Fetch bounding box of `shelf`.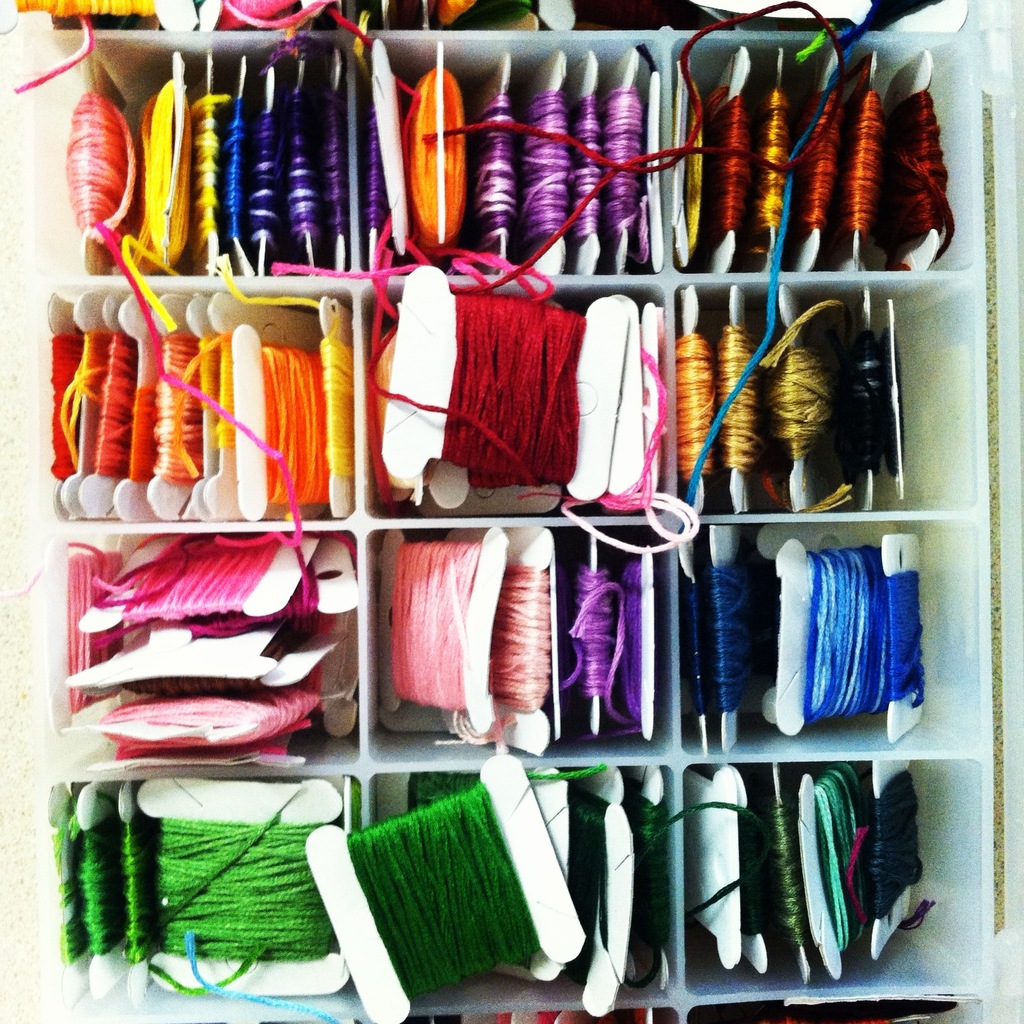
Bbox: [27,0,992,1023].
